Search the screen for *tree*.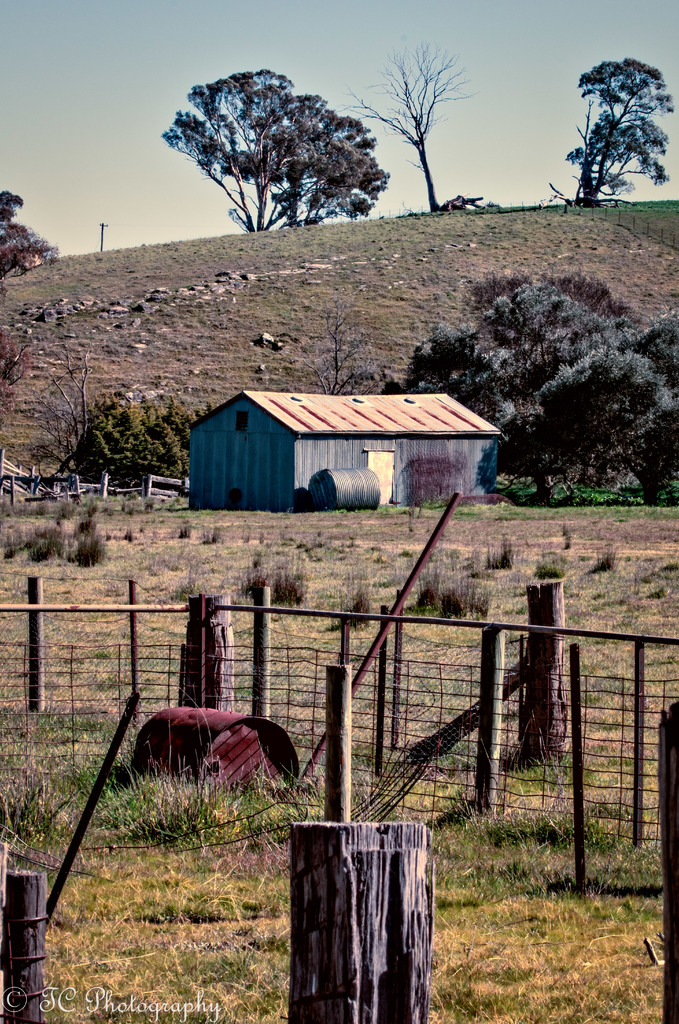
Found at region(0, 330, 34, 412).
